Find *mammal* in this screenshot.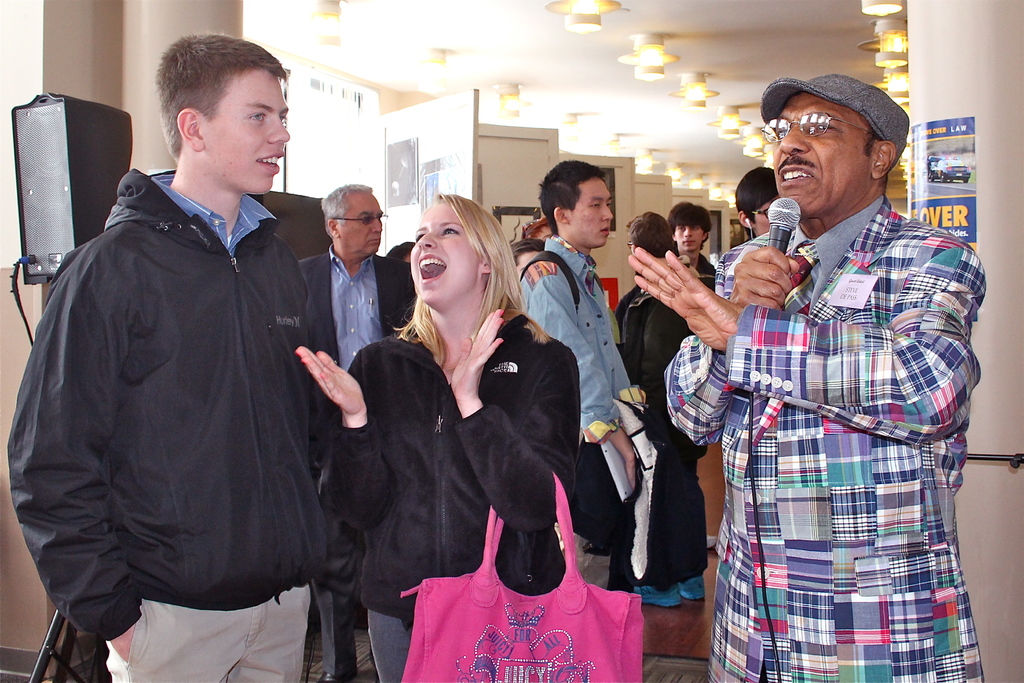
The bounding box for *mammal* is bbox=[384, 237, 422, 266].
